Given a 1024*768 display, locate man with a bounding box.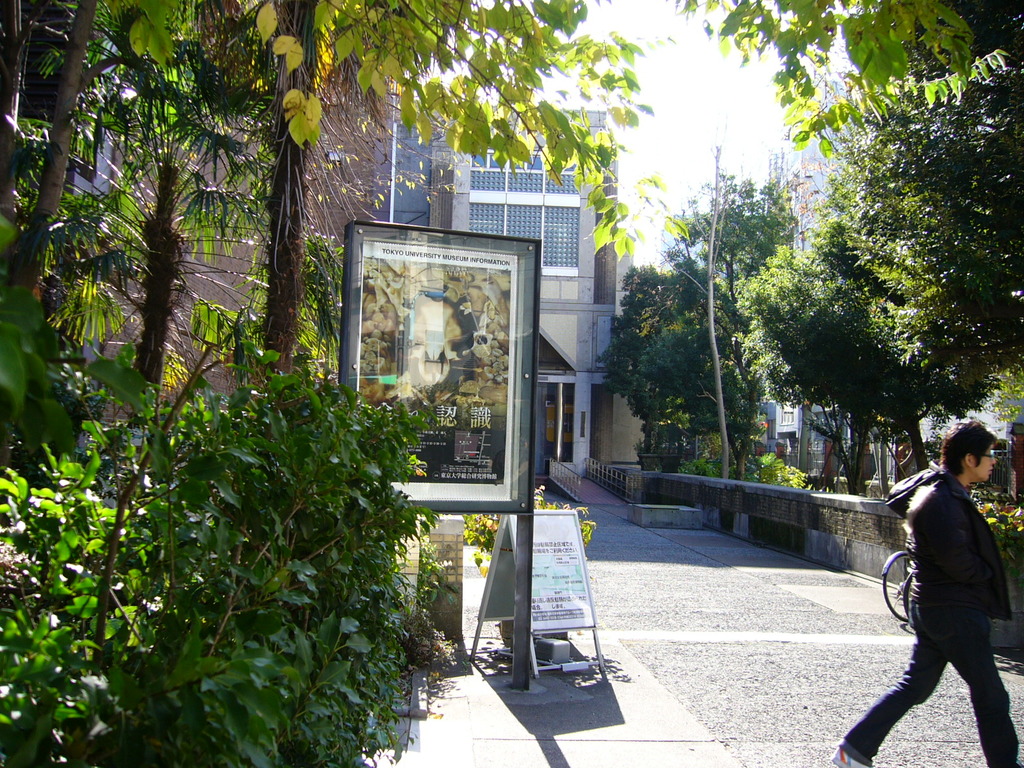
Located: 838 421 1012 767.
